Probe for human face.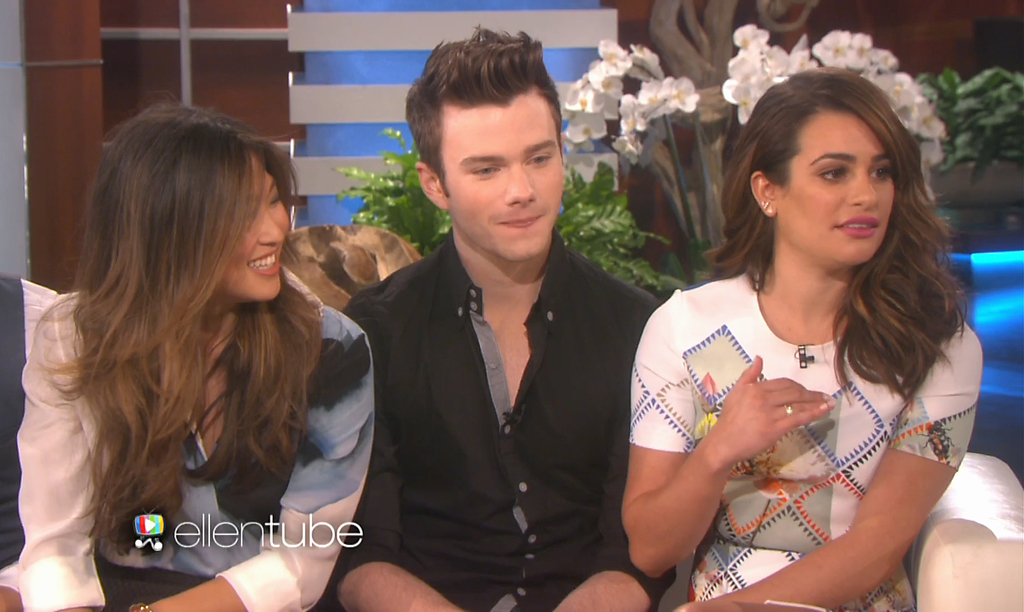
Probe result: l=777, t=111, r=891, b=264.
